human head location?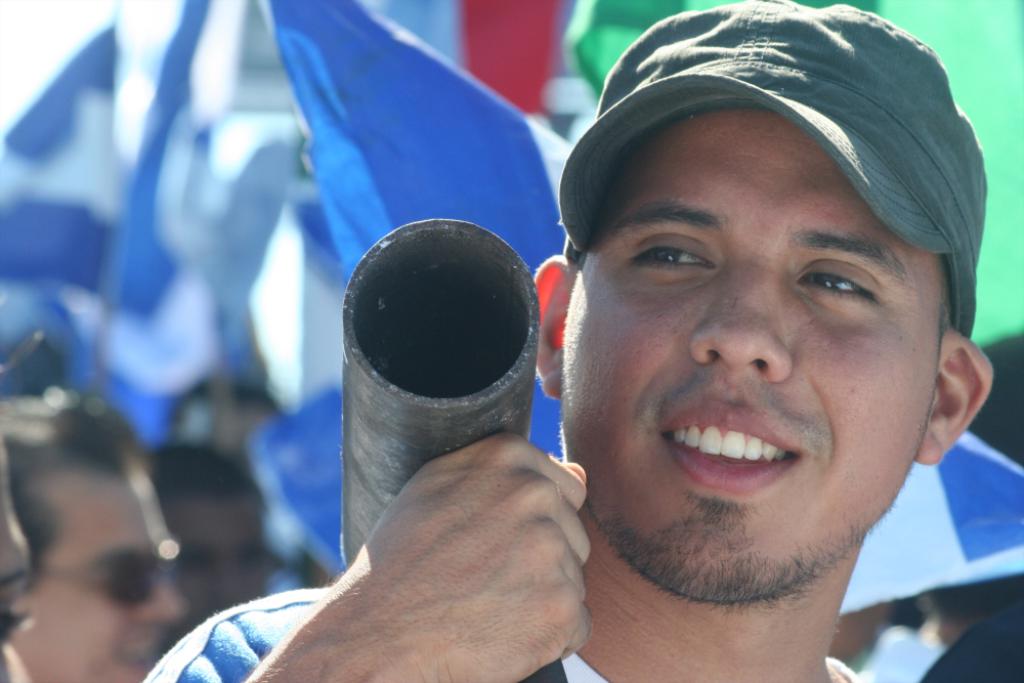
box=[561, 5, 971, 552]
